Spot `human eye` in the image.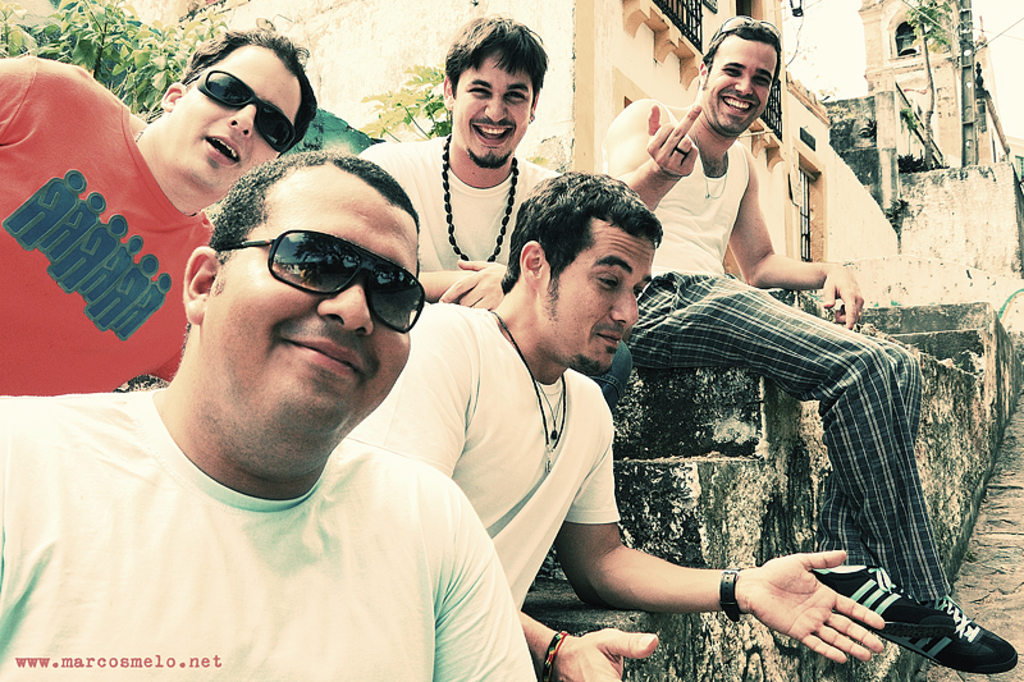
`human eye` found at x1=718, y1=65, x2=741, y2=75.
